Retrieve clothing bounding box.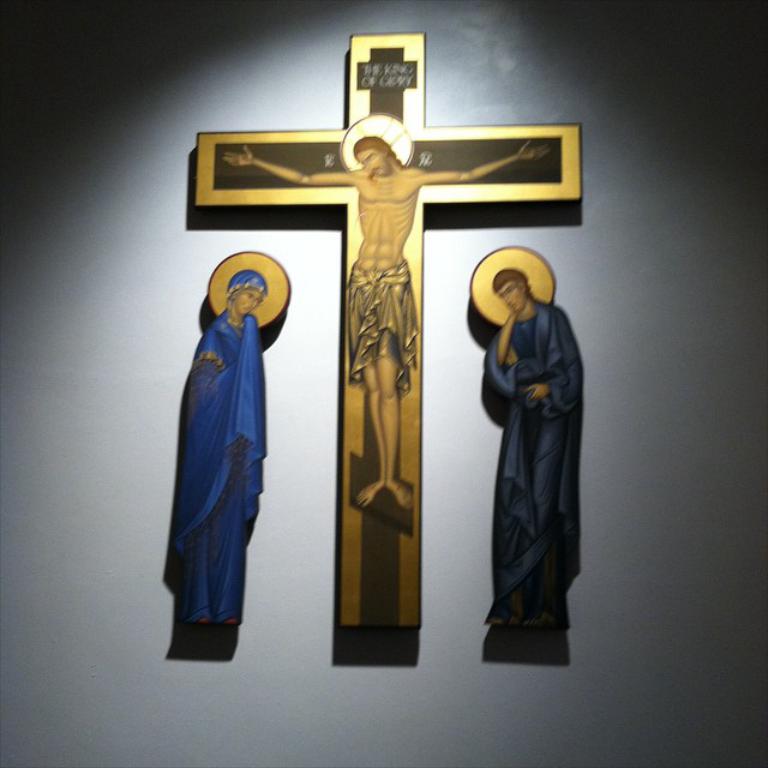
Bounding box: x1=349 y1=268 x2=427 y2=403.
